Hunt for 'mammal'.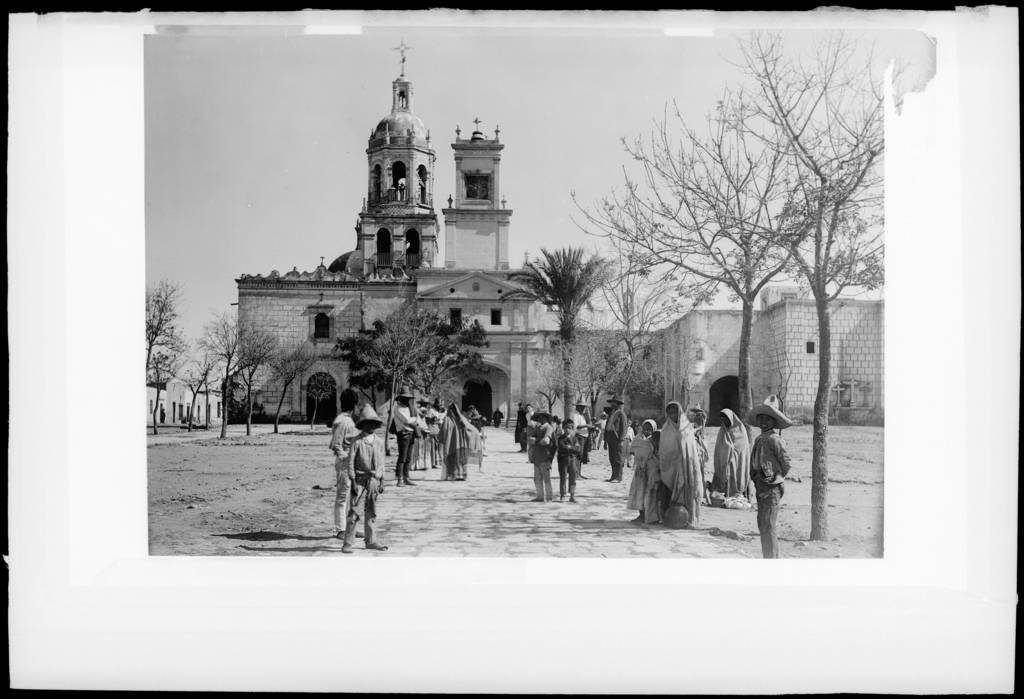
Hunted down at x1=340, y1=403, x2=387, y2=556.
